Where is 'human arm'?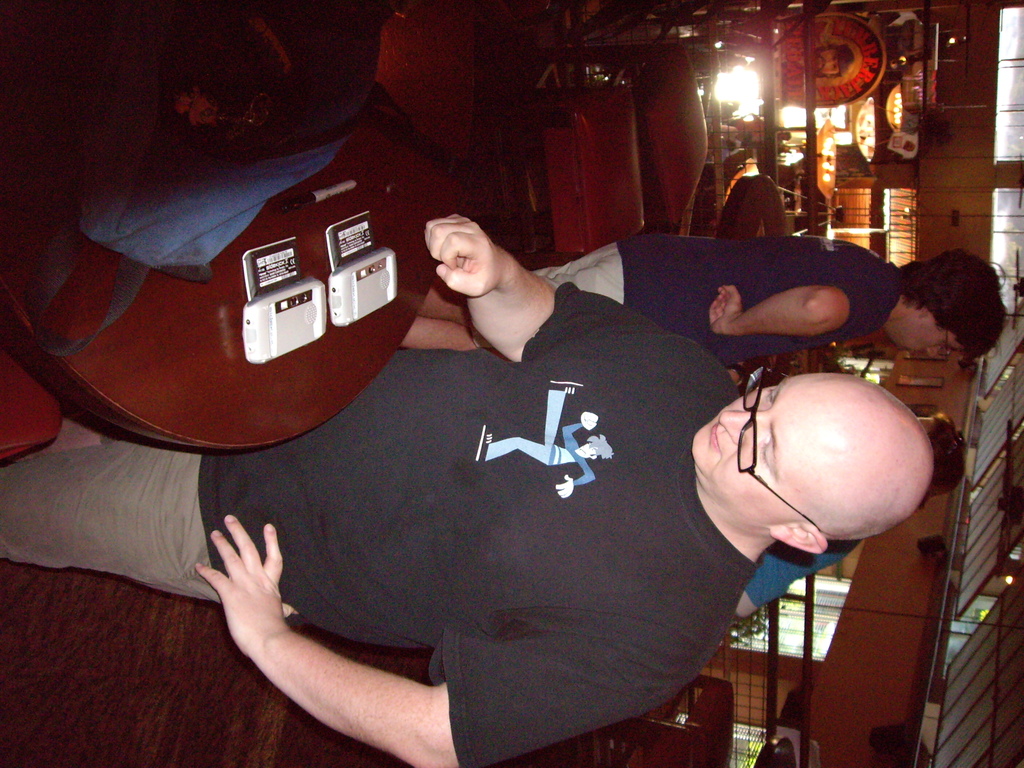
(187, 508, 705, 767).
